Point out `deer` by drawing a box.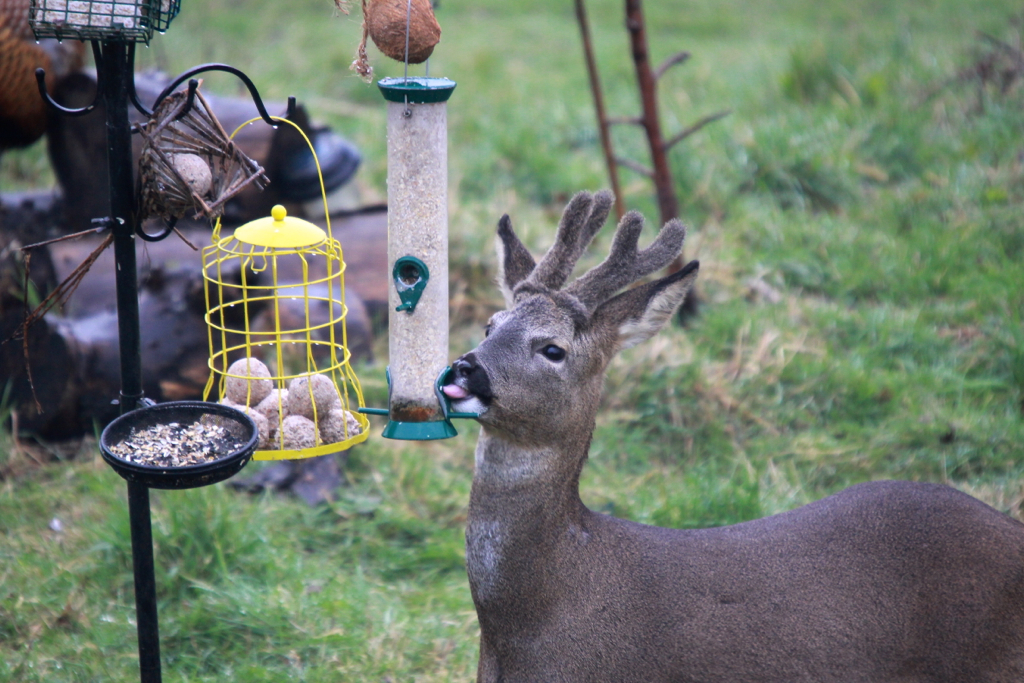
(left=440, top=187, right=1023, bottom=682).
